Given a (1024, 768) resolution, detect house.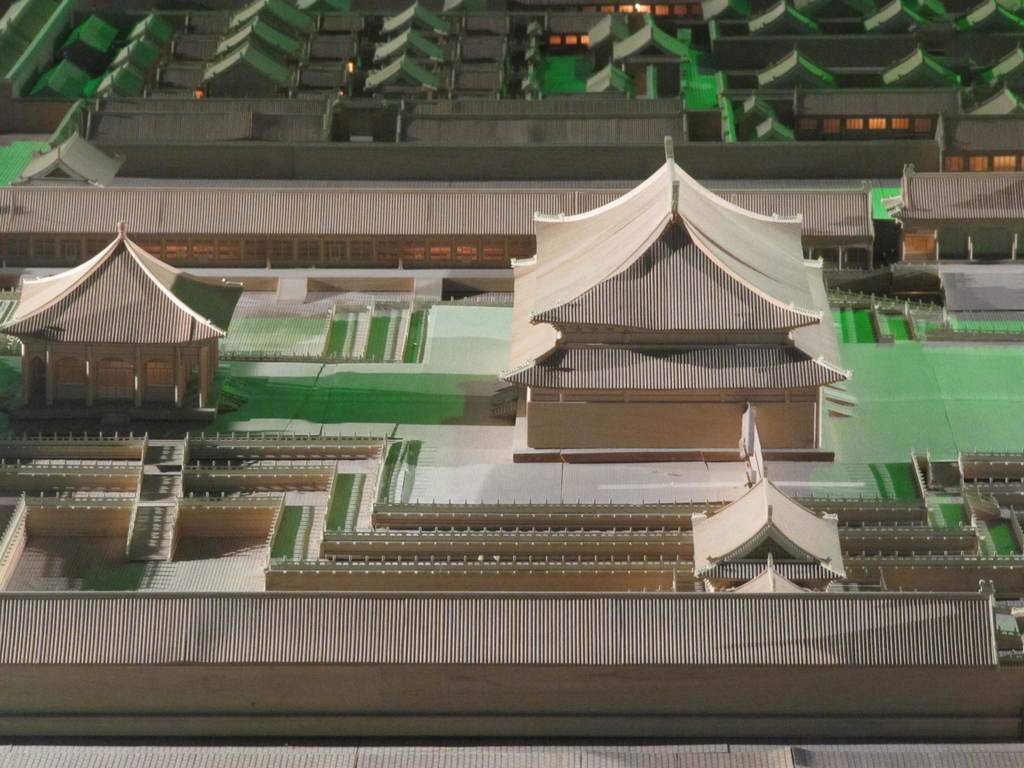
613:15:692:68.
